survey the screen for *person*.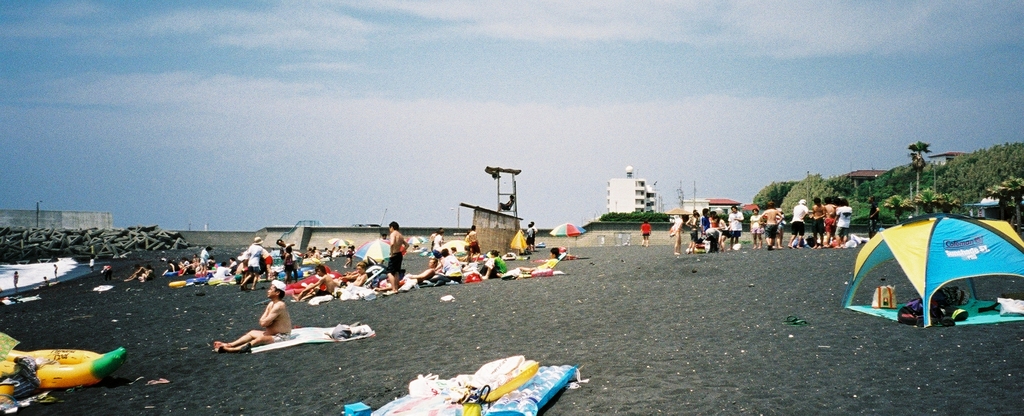
Survey found: 428, 228, 438, 244.
